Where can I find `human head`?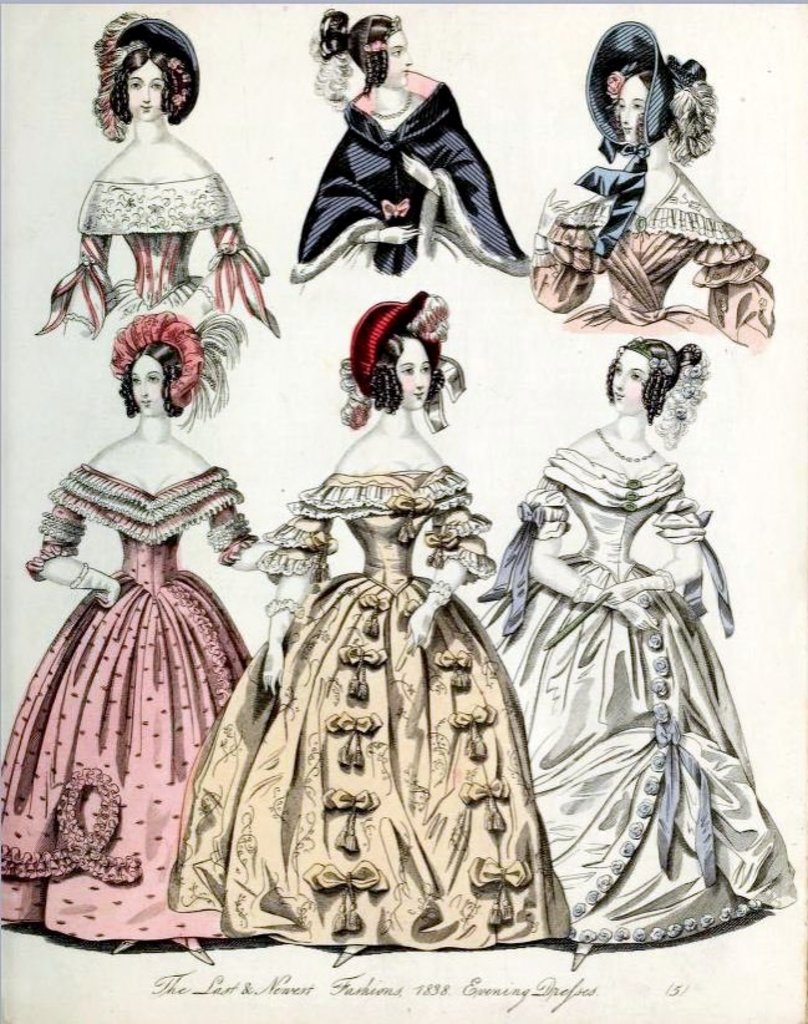
You can find it at (83,17,195,122).
